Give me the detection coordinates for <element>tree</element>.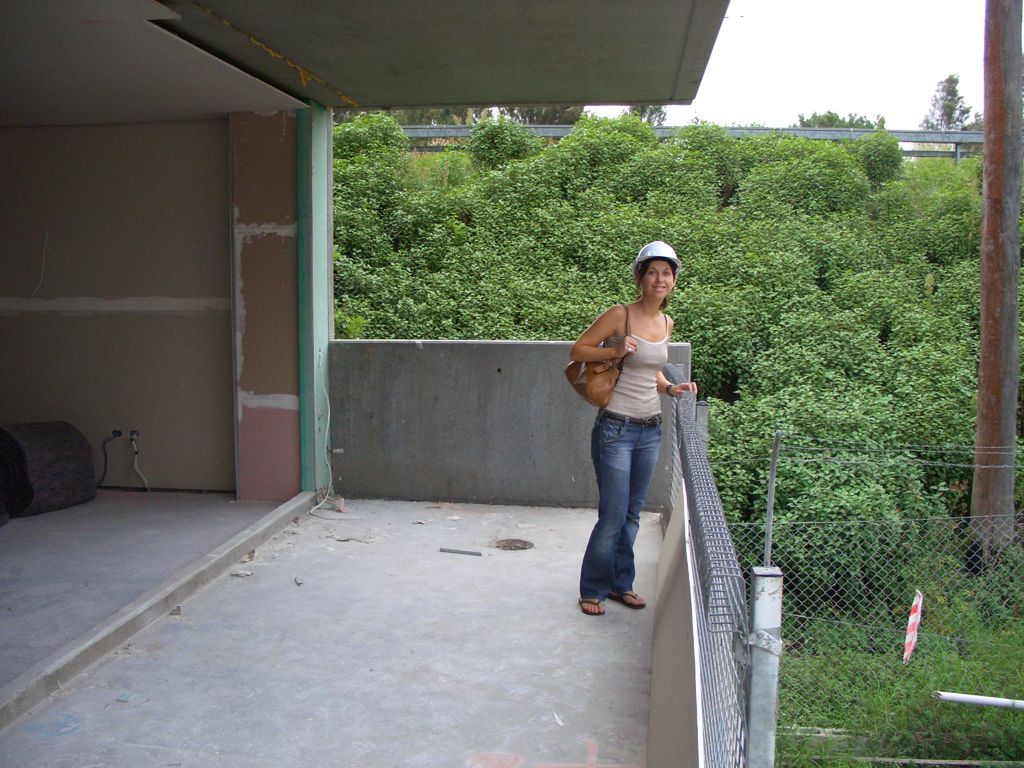
bbox(467, 109, 548, 196).
